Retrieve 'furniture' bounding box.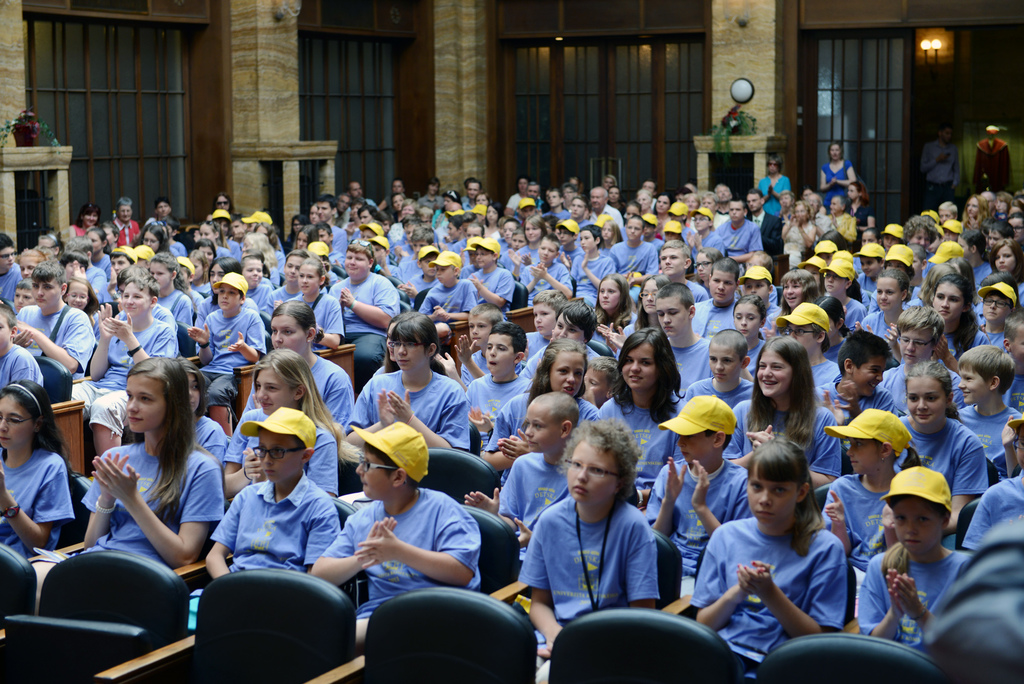
Bounding box: BBox(338, 447, 500, 506).
